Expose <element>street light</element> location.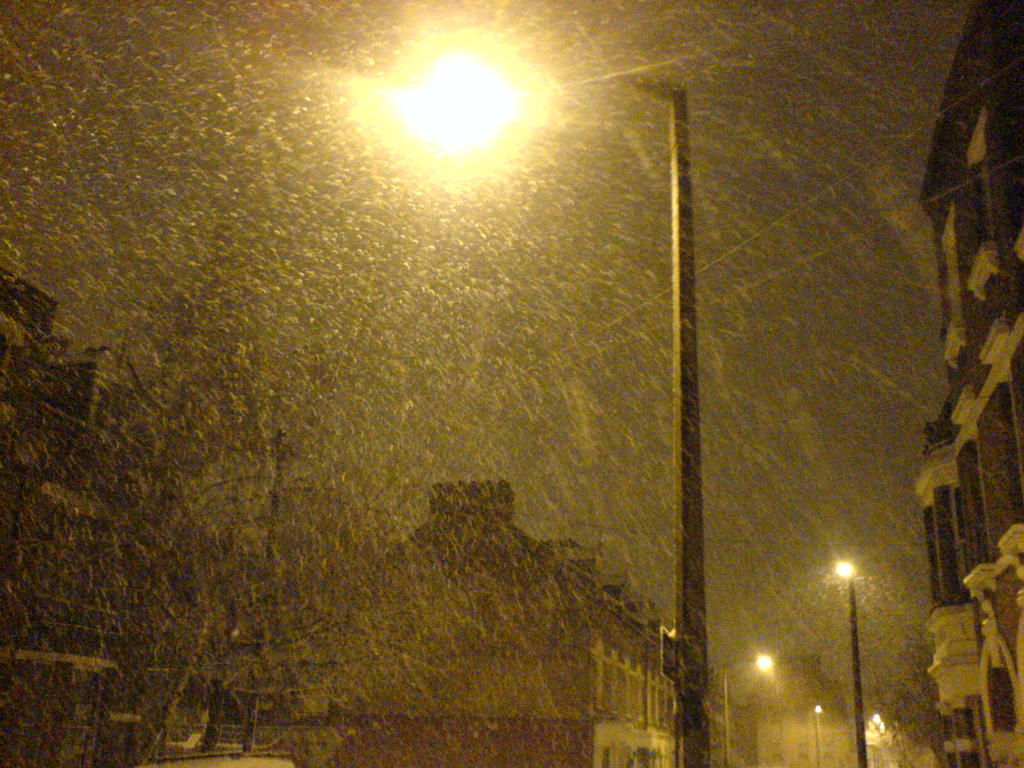
Exposed at {"left": 362, "top": 21, "right": 710, "bottom": 767}.
